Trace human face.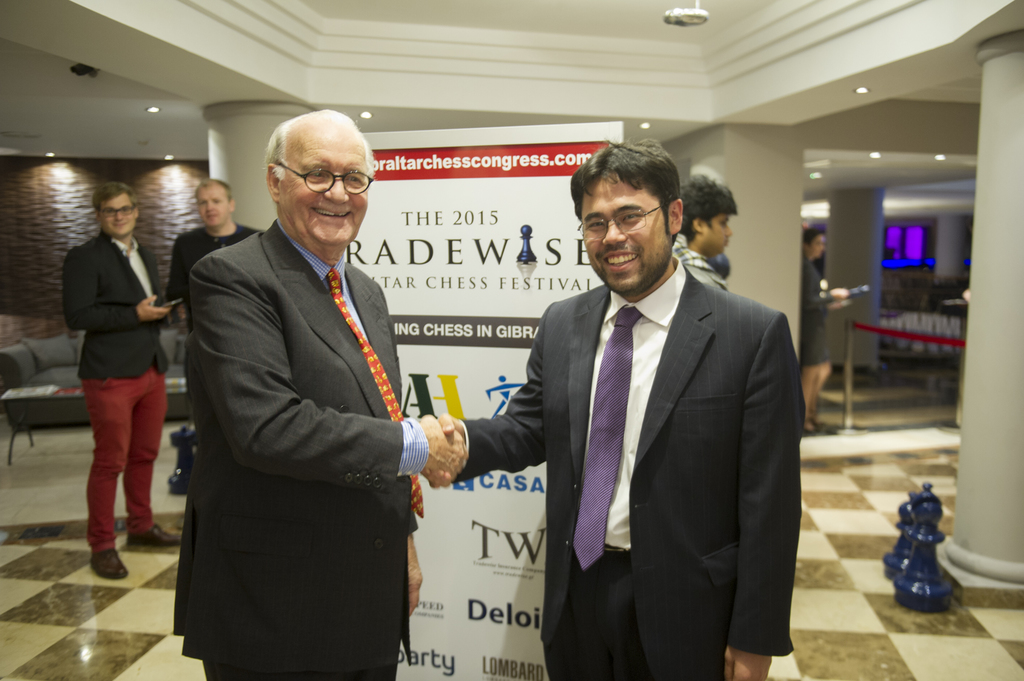
Traced to bbox(700, 216, 732, 252).
